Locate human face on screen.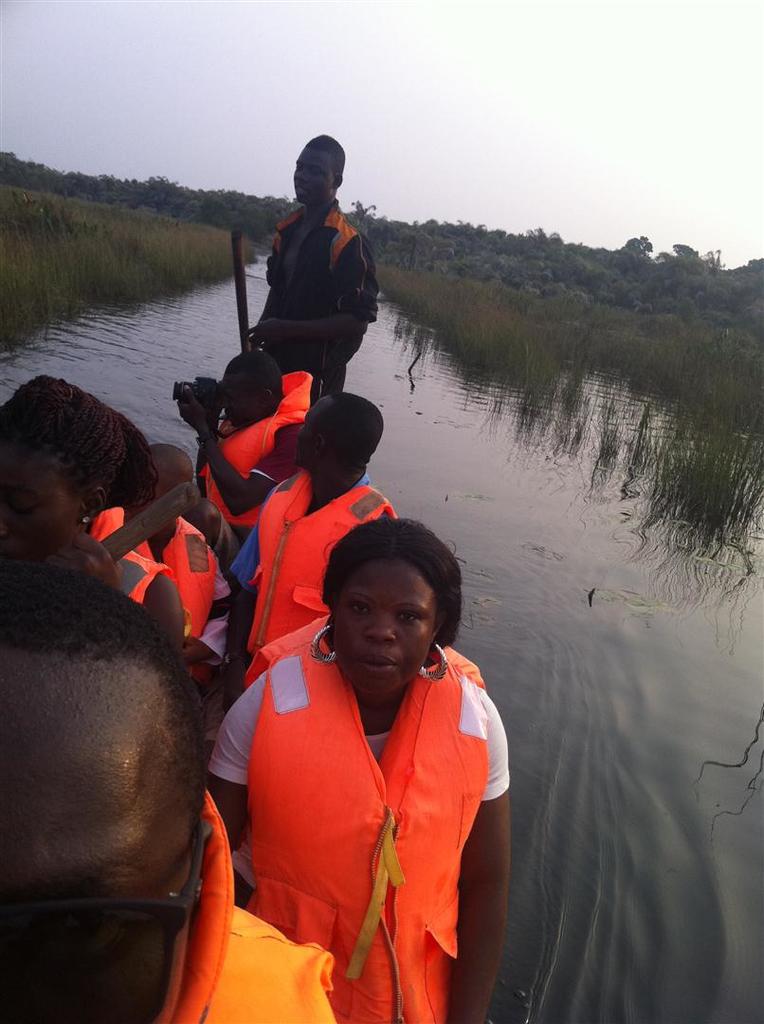
On screen at [left=298, top=392, right=330, bottom=466].
